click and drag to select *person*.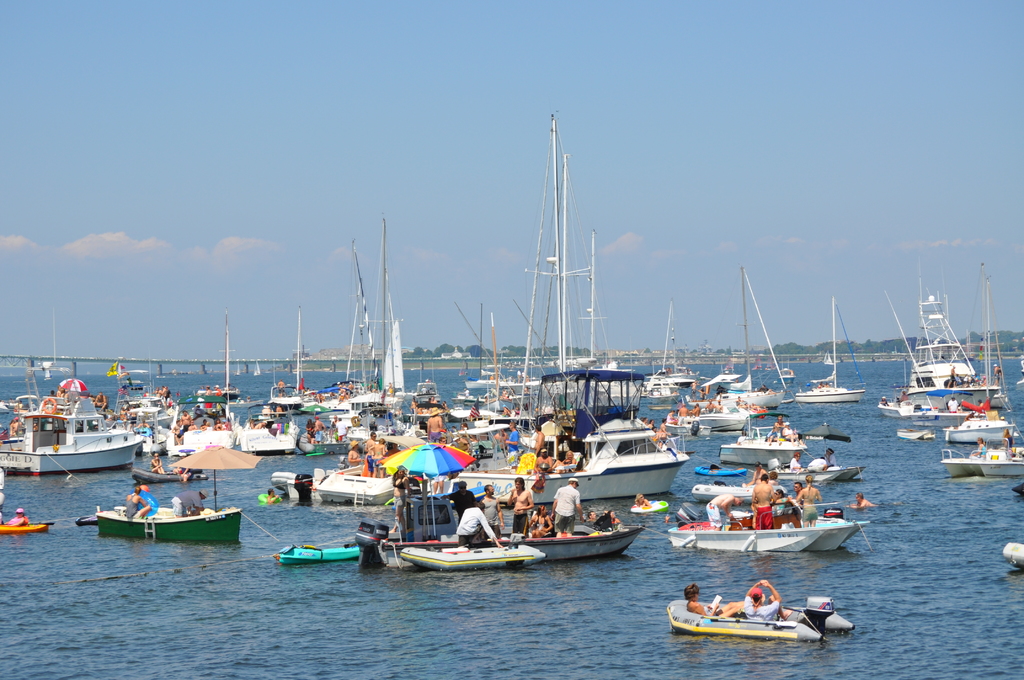
Selection: bbox=[124, 484, 149, 519].
